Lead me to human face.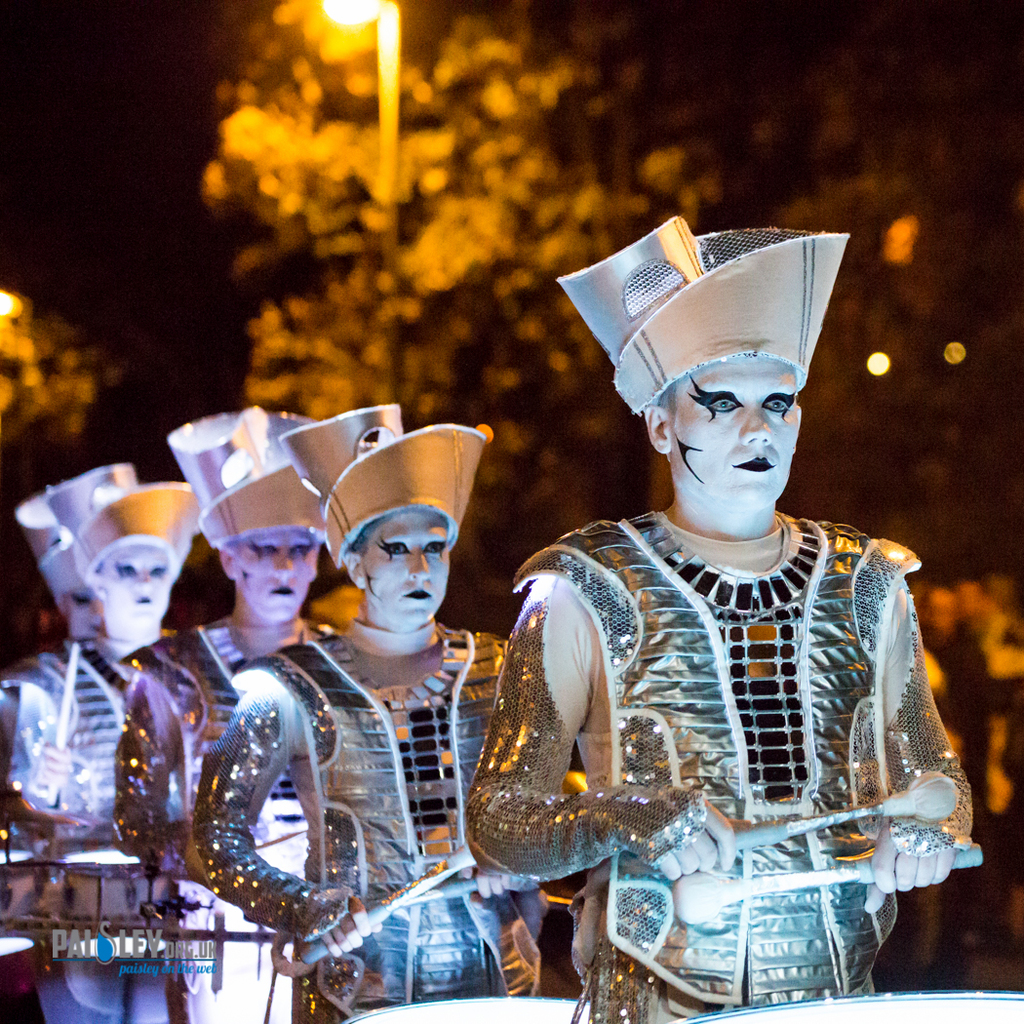
Lead to <region>671, 348, 800, 493</region>.
